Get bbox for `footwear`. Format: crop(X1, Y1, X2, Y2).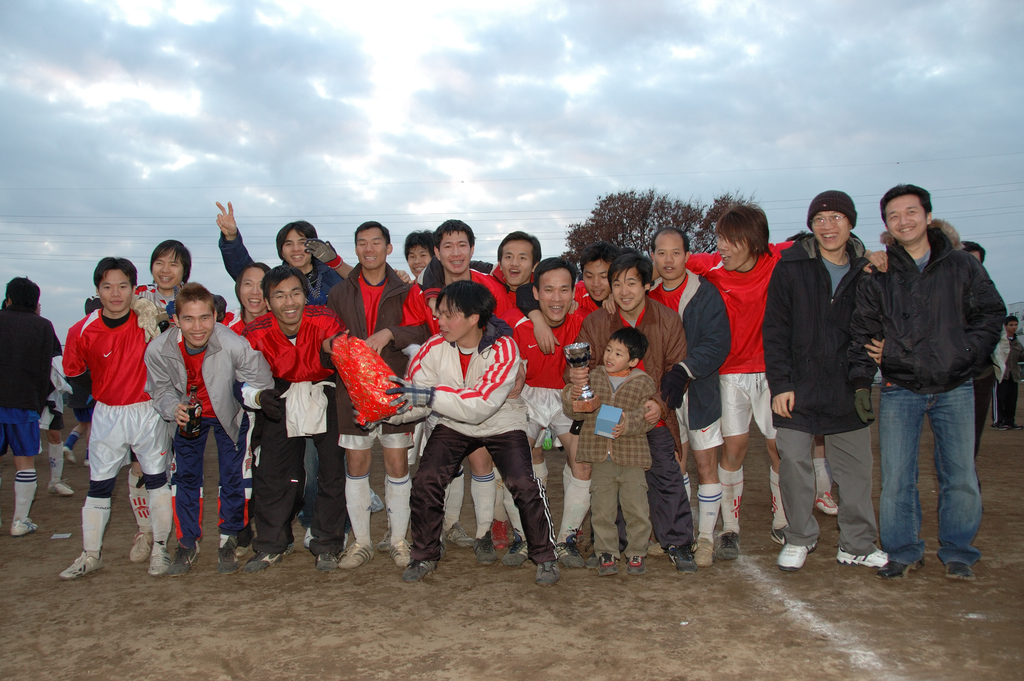
crop(665, 541, 696, 570).
